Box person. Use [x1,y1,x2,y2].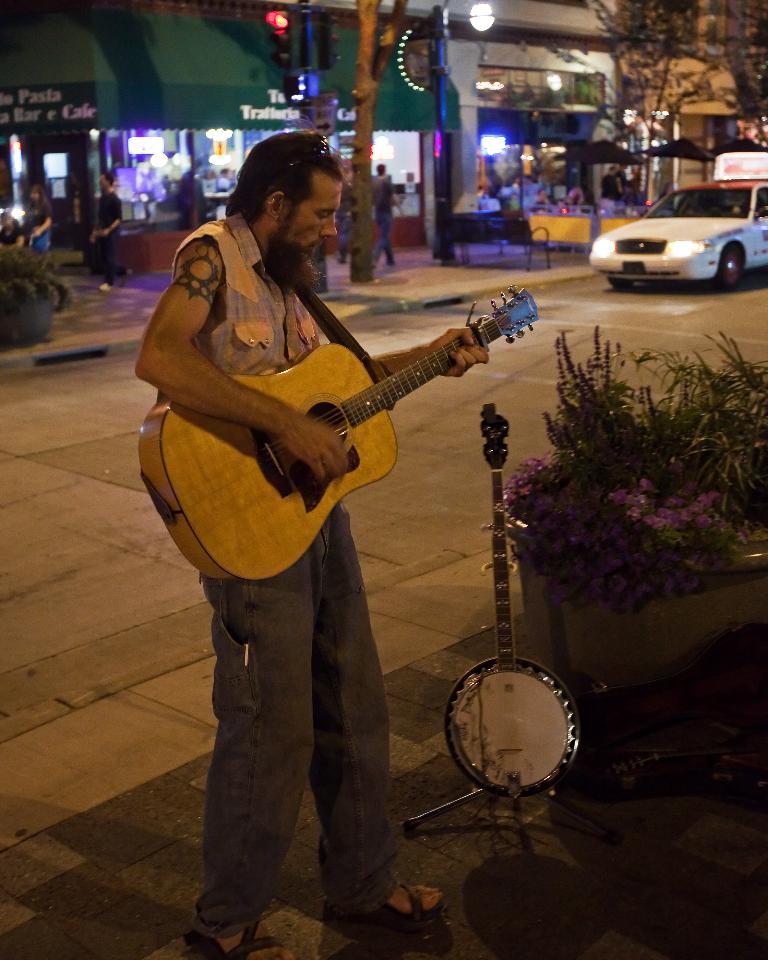
[599,167,622,209].
